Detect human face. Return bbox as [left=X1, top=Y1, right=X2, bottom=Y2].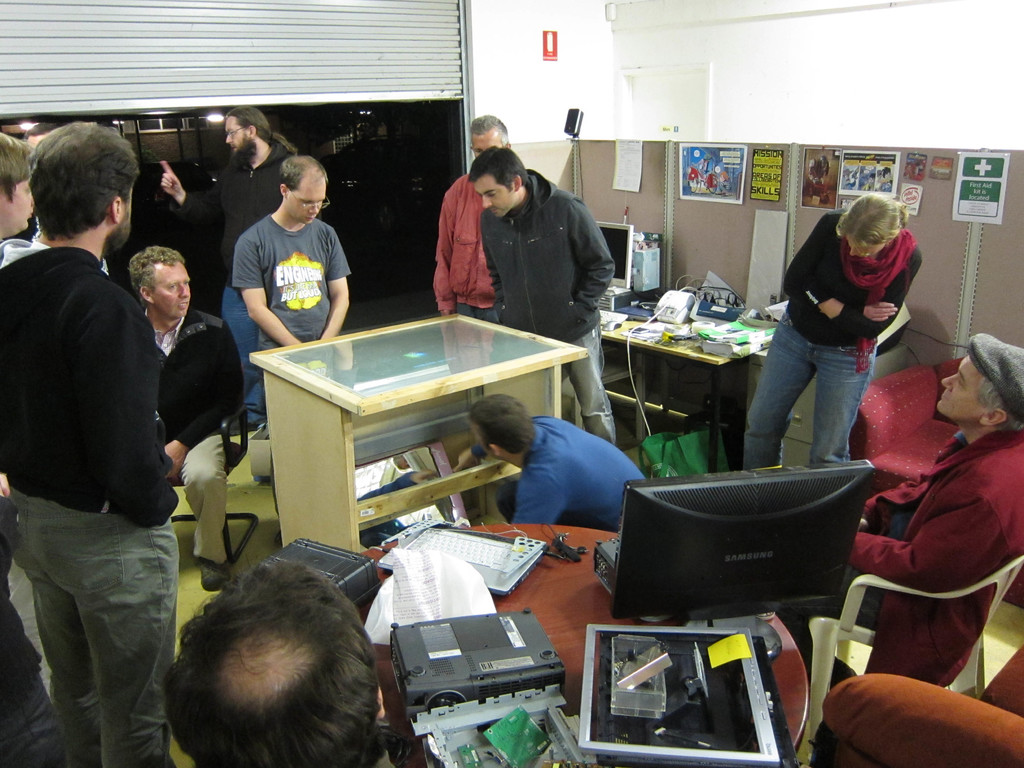
[left=224, top=116, right=245, bottom=155].
